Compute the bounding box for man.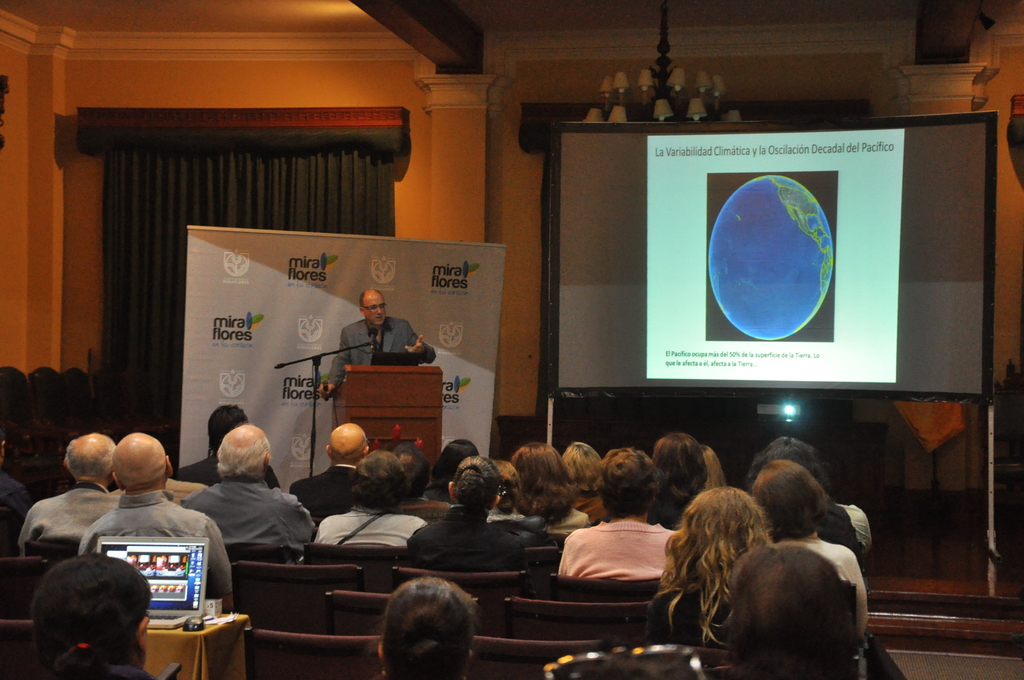
(left=318, top=287, right=436, bottom=401).
